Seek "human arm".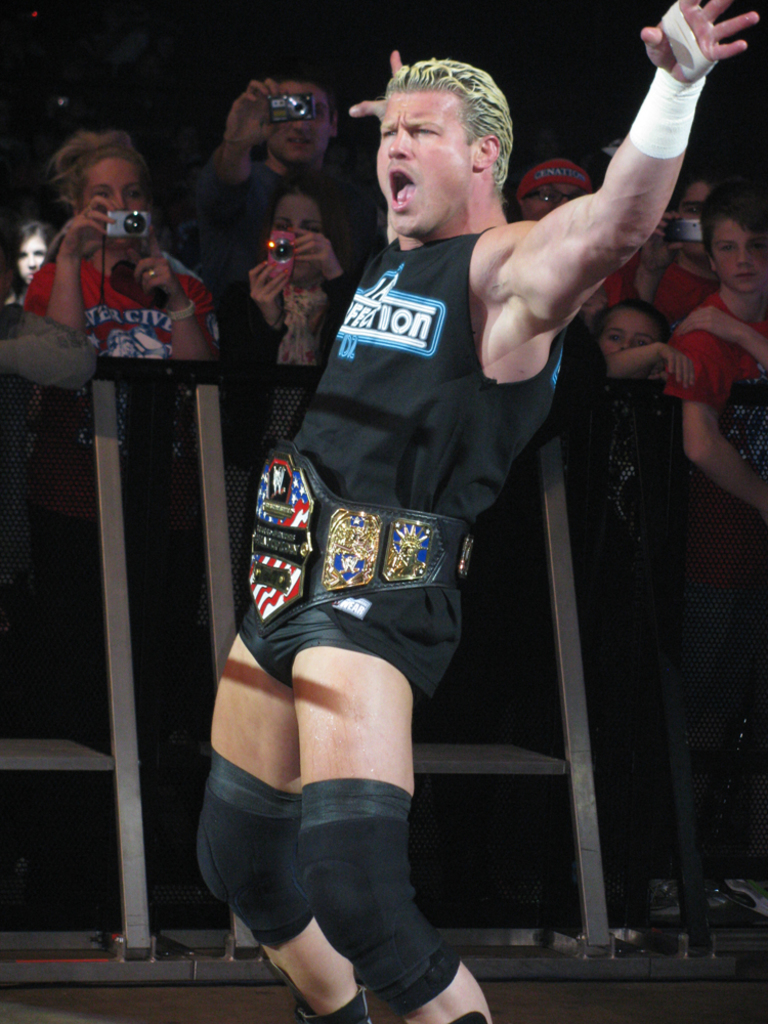
pyautogui.locateOnScreen(128, 249, 234, 377).
